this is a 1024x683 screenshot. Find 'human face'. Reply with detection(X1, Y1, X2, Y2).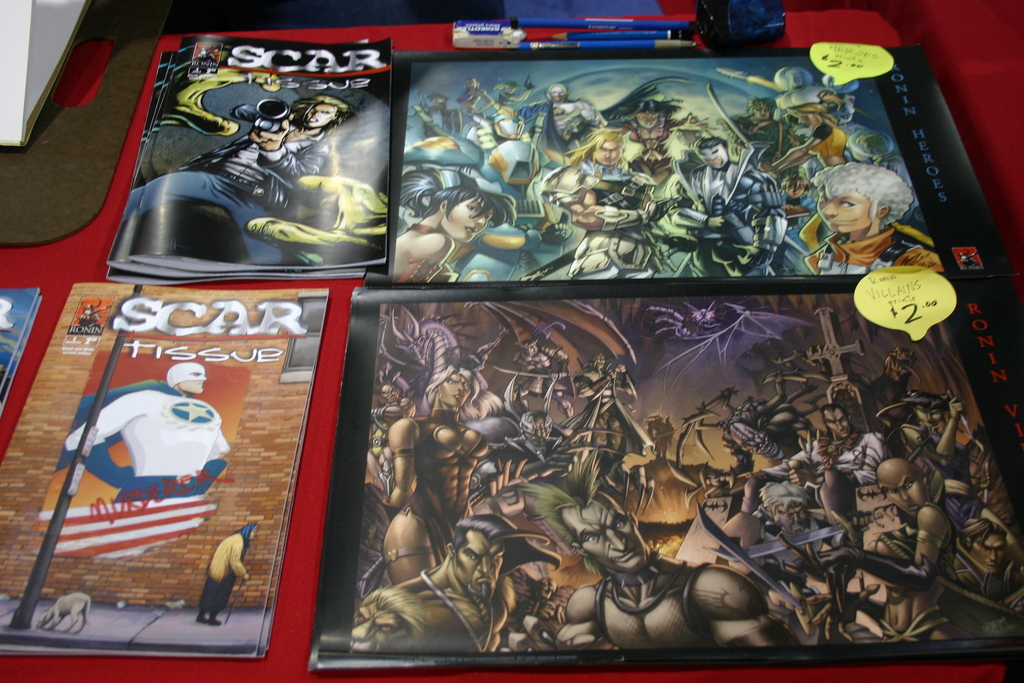
detection(817, 188, 871, 233).
